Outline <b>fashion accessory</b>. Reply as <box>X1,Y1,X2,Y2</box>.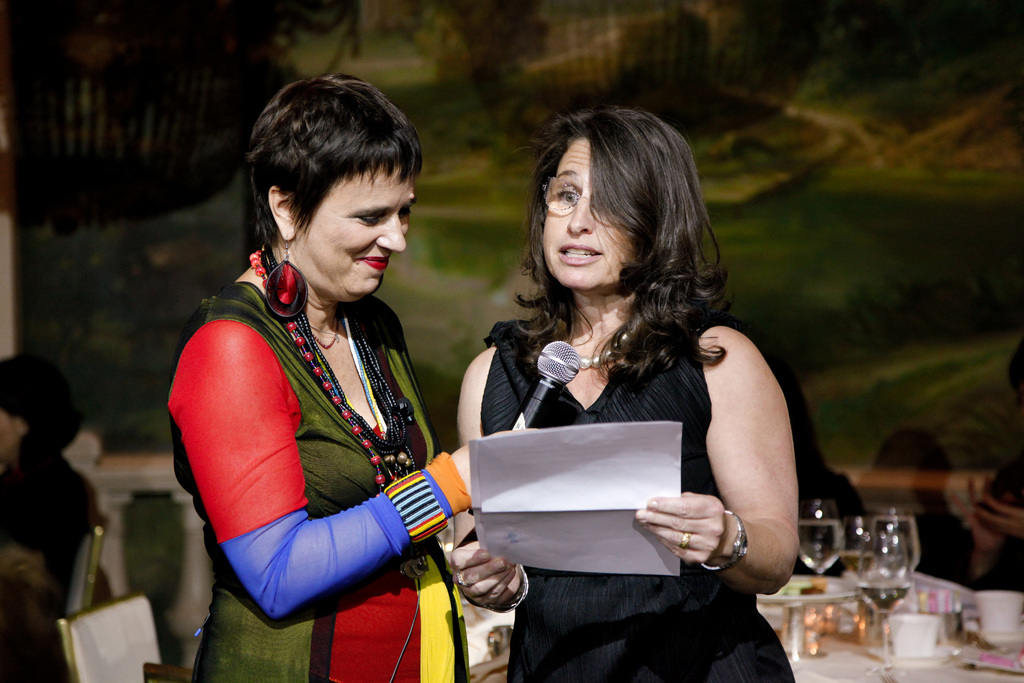
<box>702,513,750,580</box>.
